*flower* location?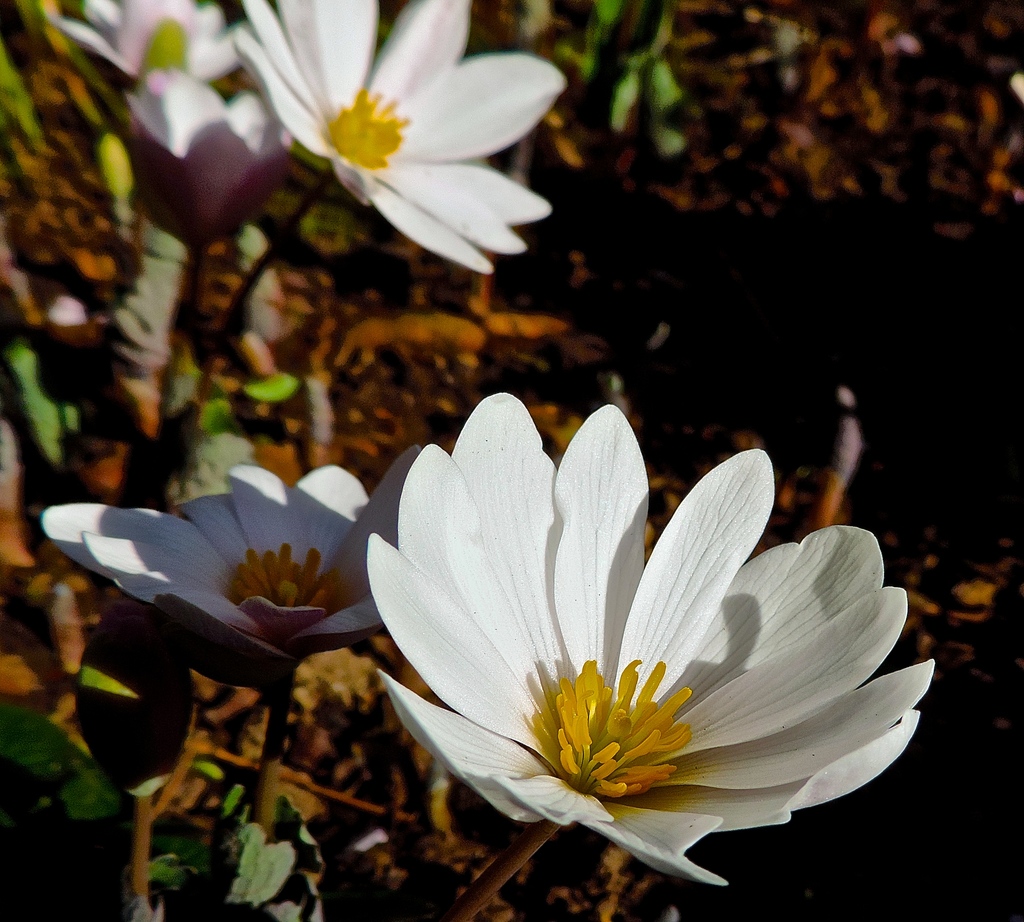
x1=235 y1=0 x2=566 y2=273
